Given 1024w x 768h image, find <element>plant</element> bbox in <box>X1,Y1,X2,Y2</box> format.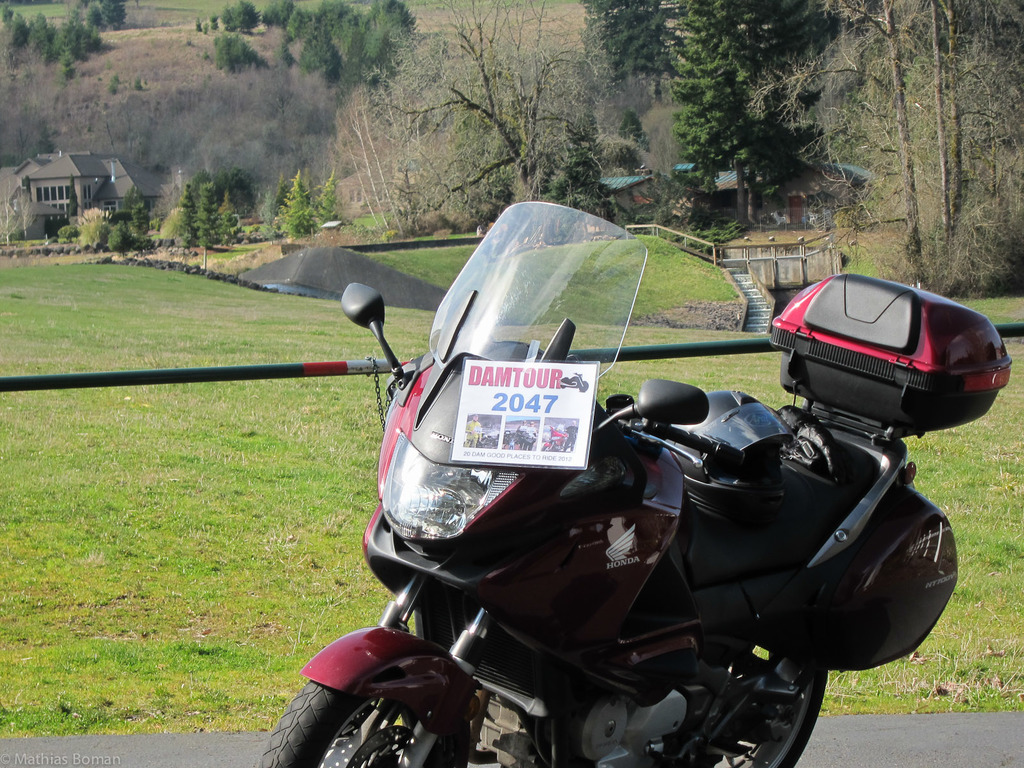
<box>460,246,620,348</box>.
